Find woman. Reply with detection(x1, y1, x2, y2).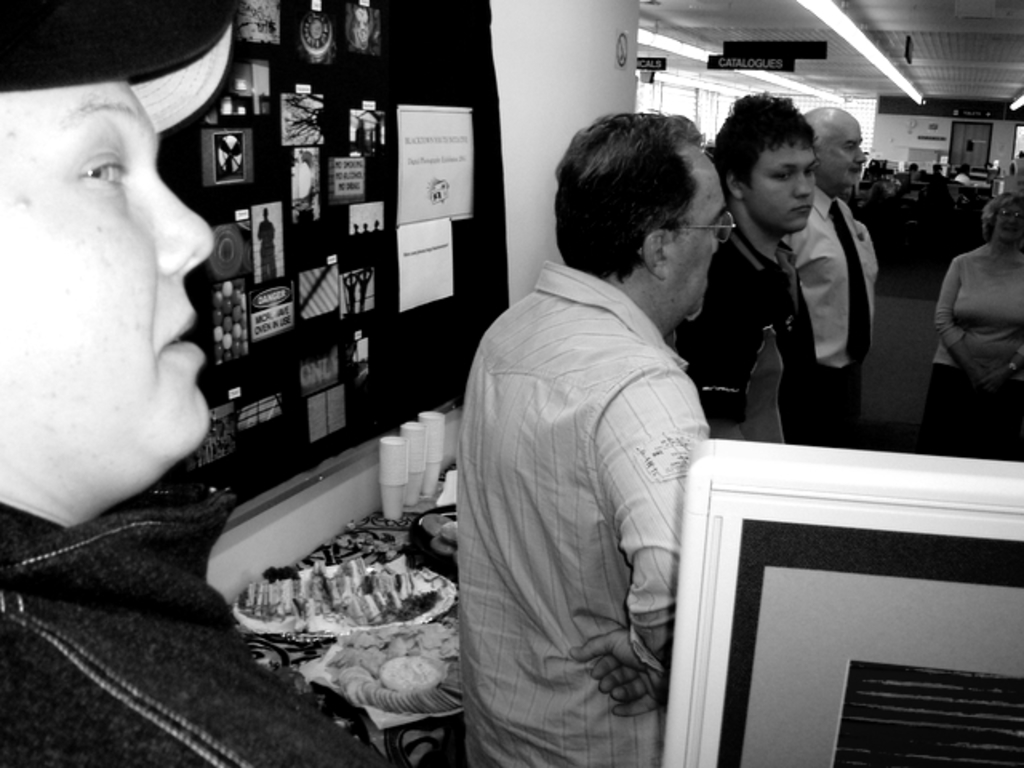
detection(290, 152, 315, 198).
